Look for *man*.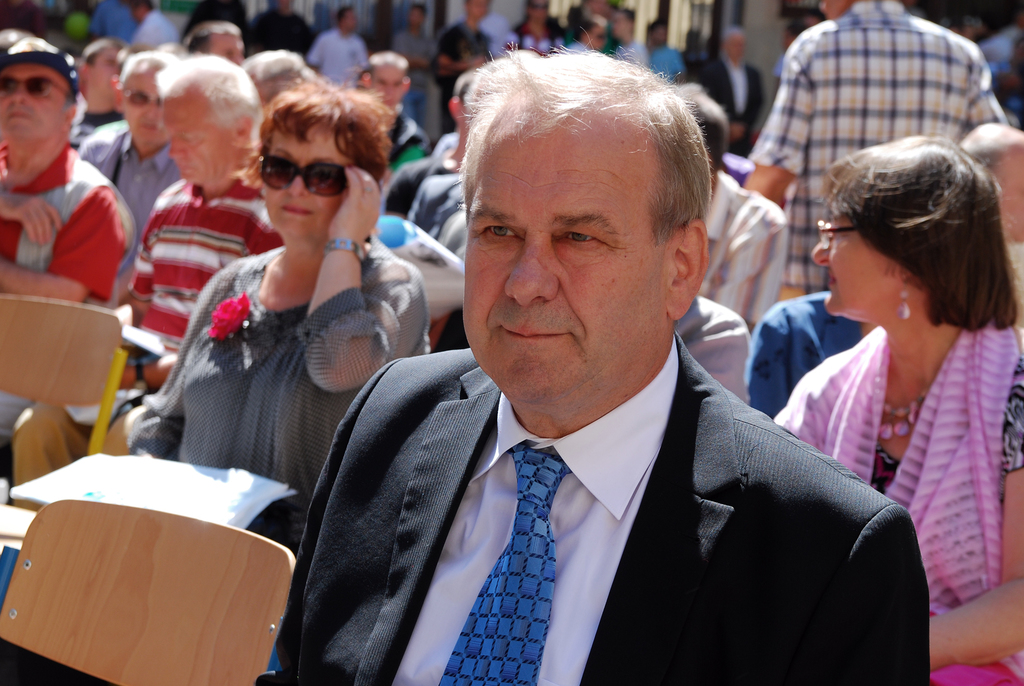
Found: 184:28:262:68.
